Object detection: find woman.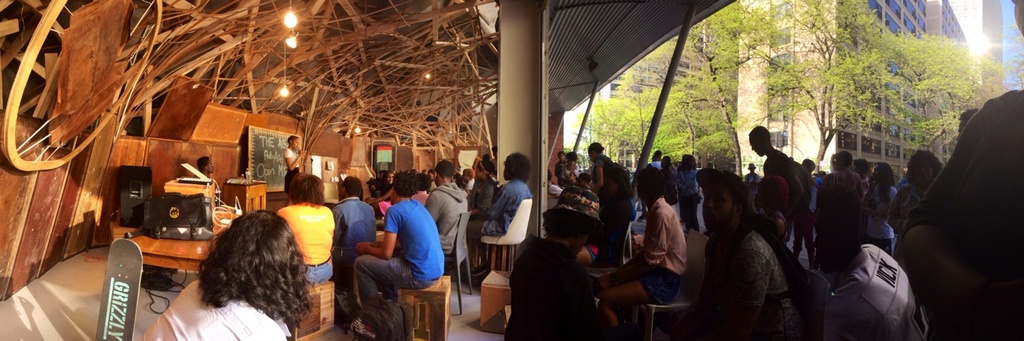
588,141,633,270.
